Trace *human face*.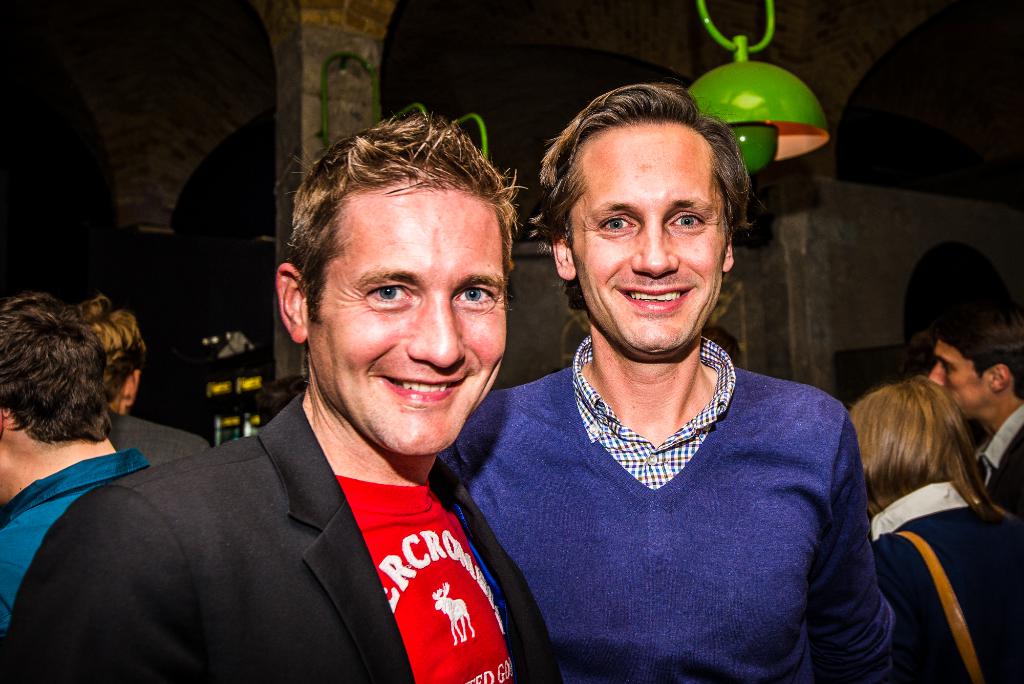
Traced to select_region(570, 123, 722, 350).
